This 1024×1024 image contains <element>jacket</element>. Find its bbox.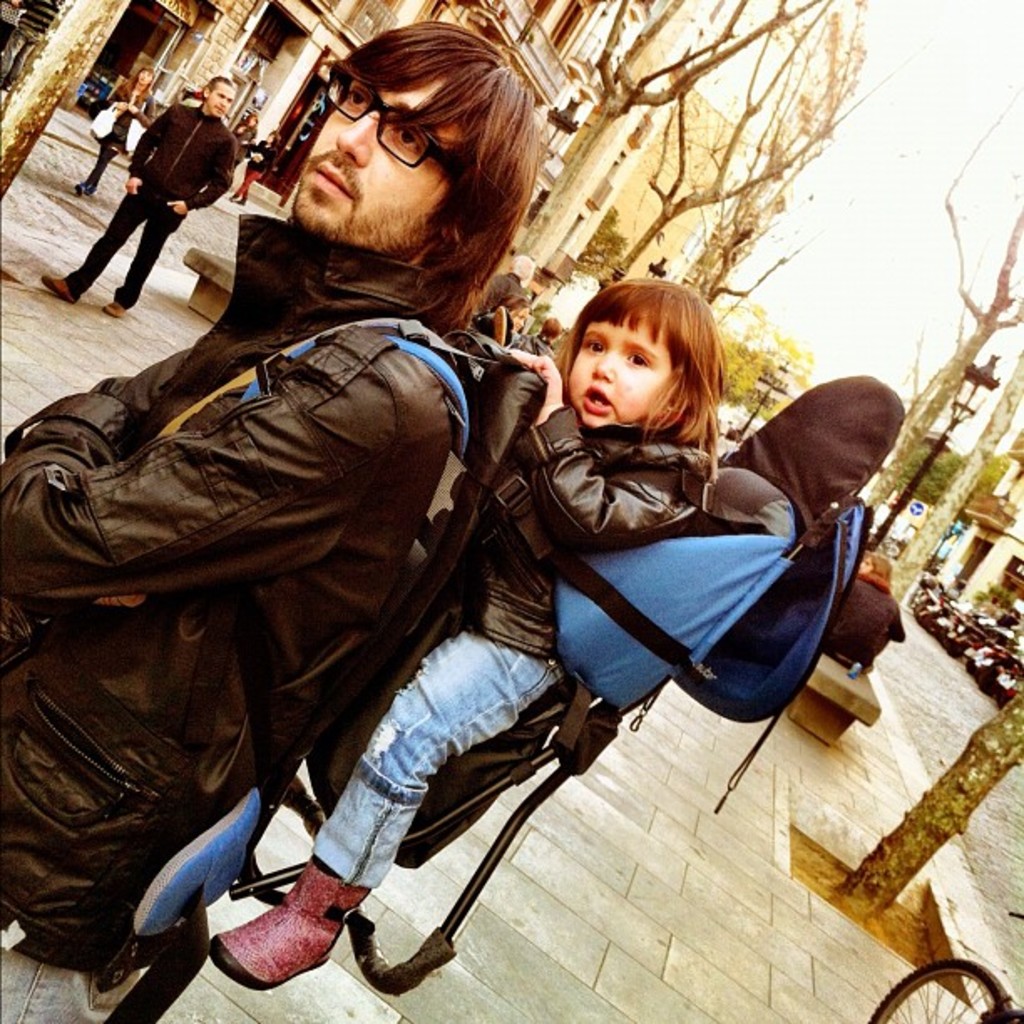
box(127, 105, 241, 212).
